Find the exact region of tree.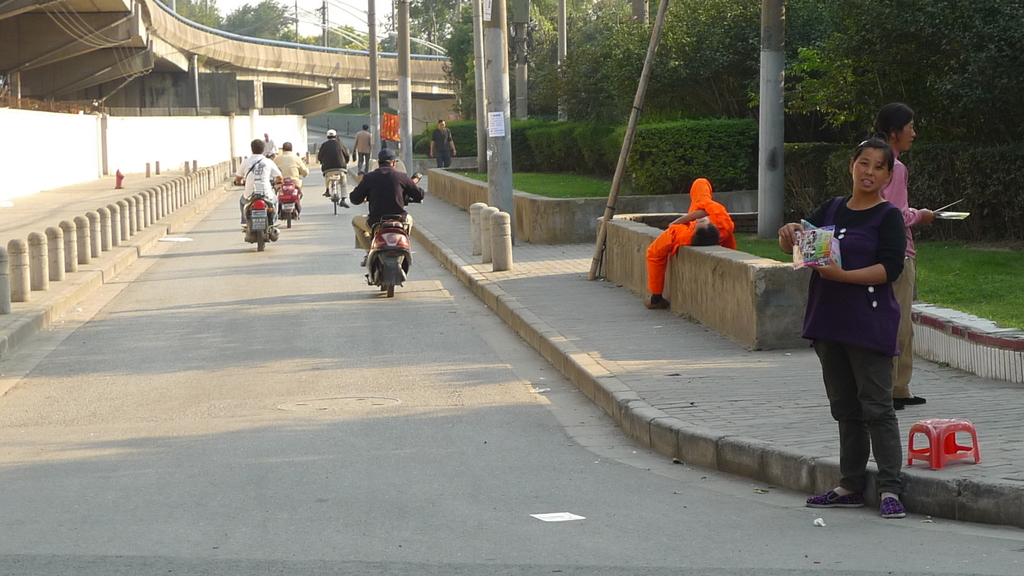
Exact region: bbox(152, 0, 220, 30).
